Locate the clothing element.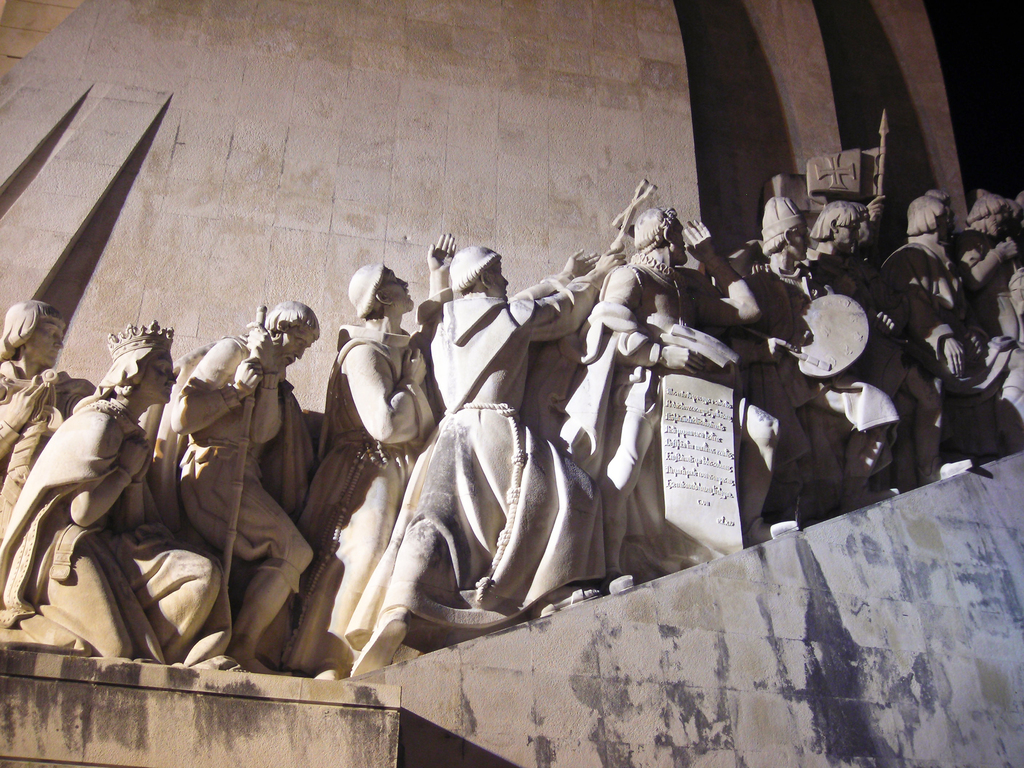
Element bbox: (x1=148, y1=330, x2=310, y2=595).
